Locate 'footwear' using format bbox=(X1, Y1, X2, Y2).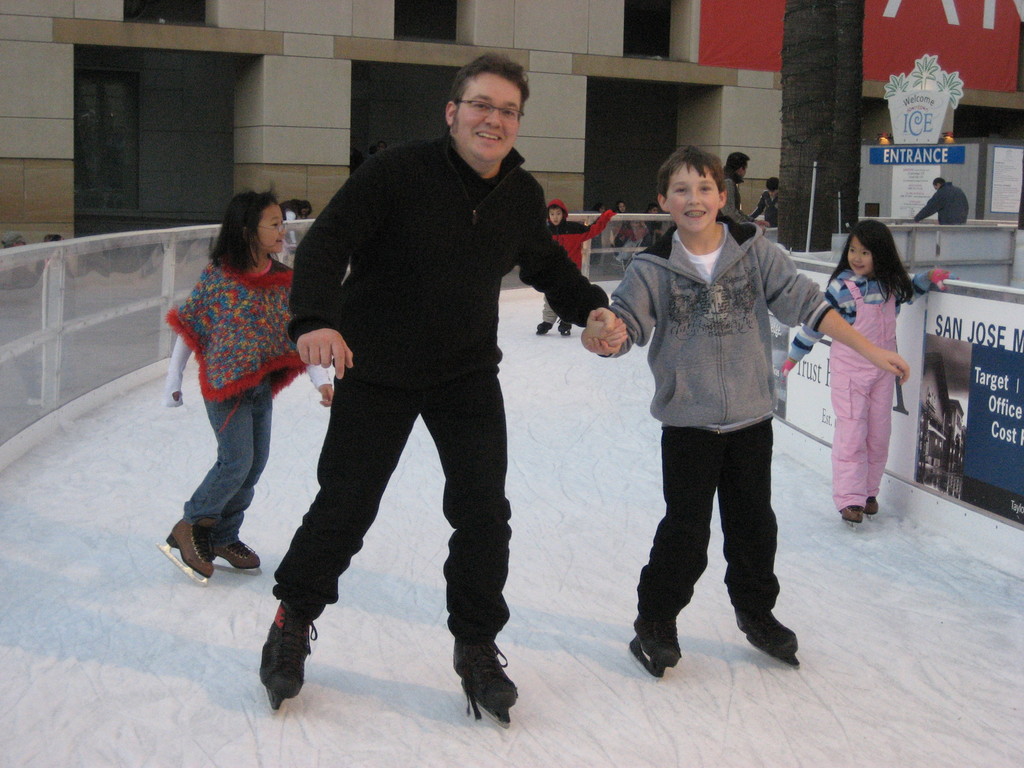
bbox=(158, 509, 237, 588).
